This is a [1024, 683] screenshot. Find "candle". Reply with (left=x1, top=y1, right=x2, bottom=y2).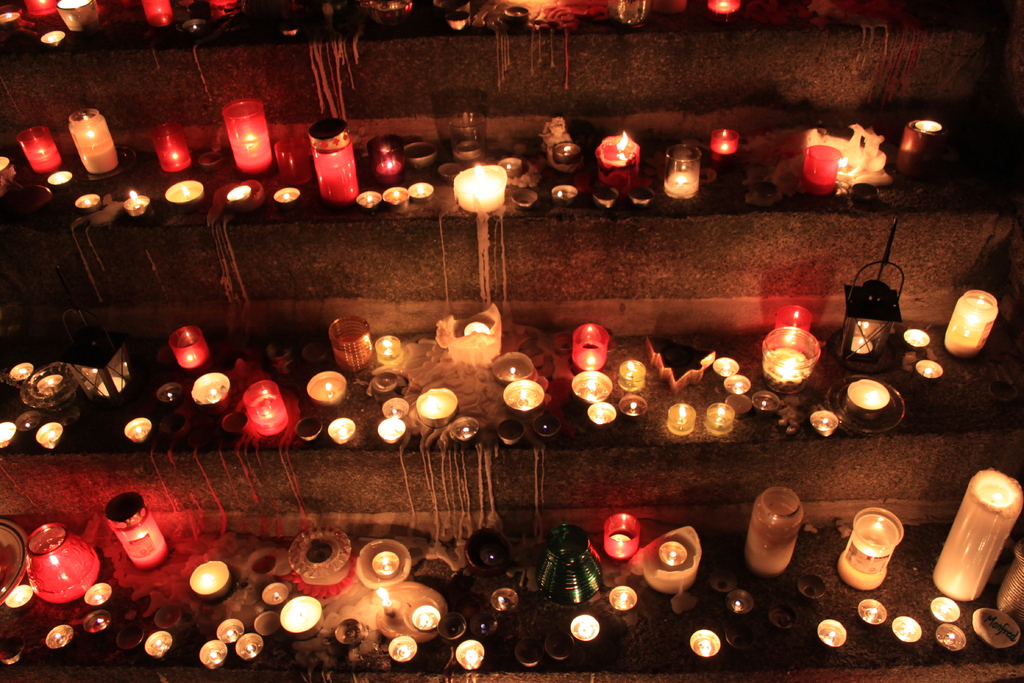
(left=619, top=360, right=646, bottom=390).
